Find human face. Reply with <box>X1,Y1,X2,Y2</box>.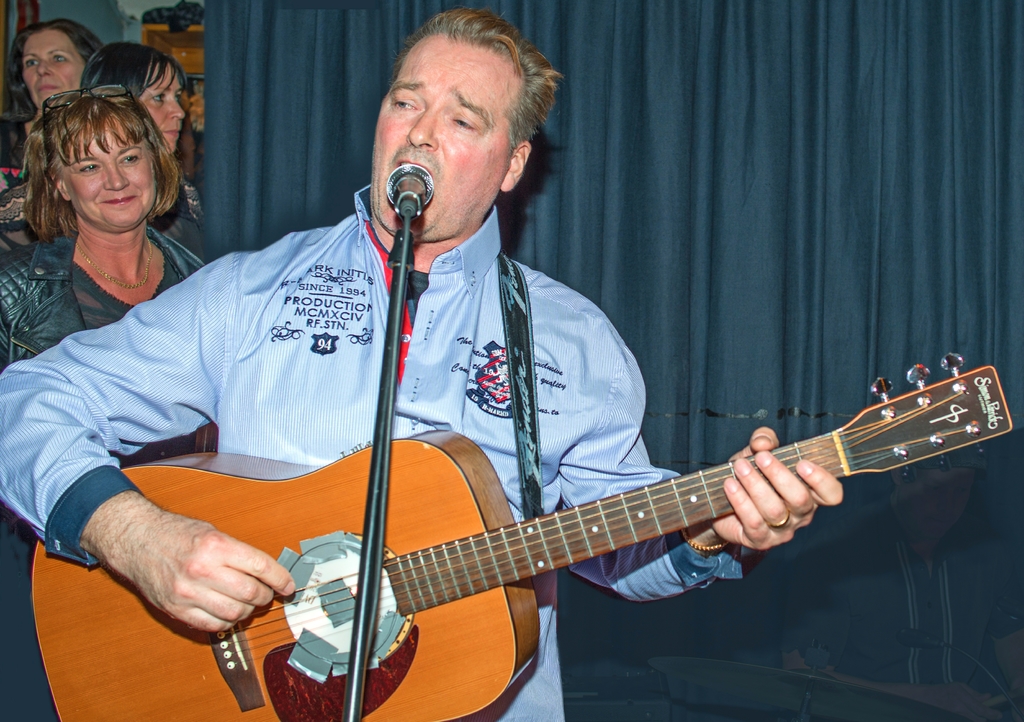
<box>60,125,154,231</box>.
